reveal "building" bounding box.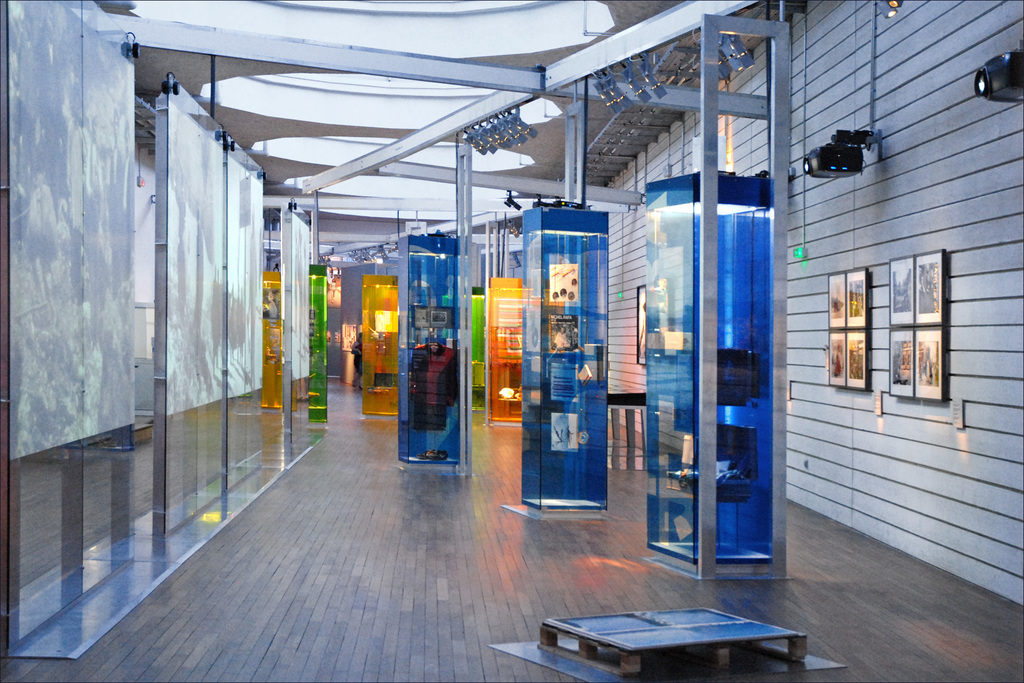
Revealed: region(1, 0, 1023, 682).
